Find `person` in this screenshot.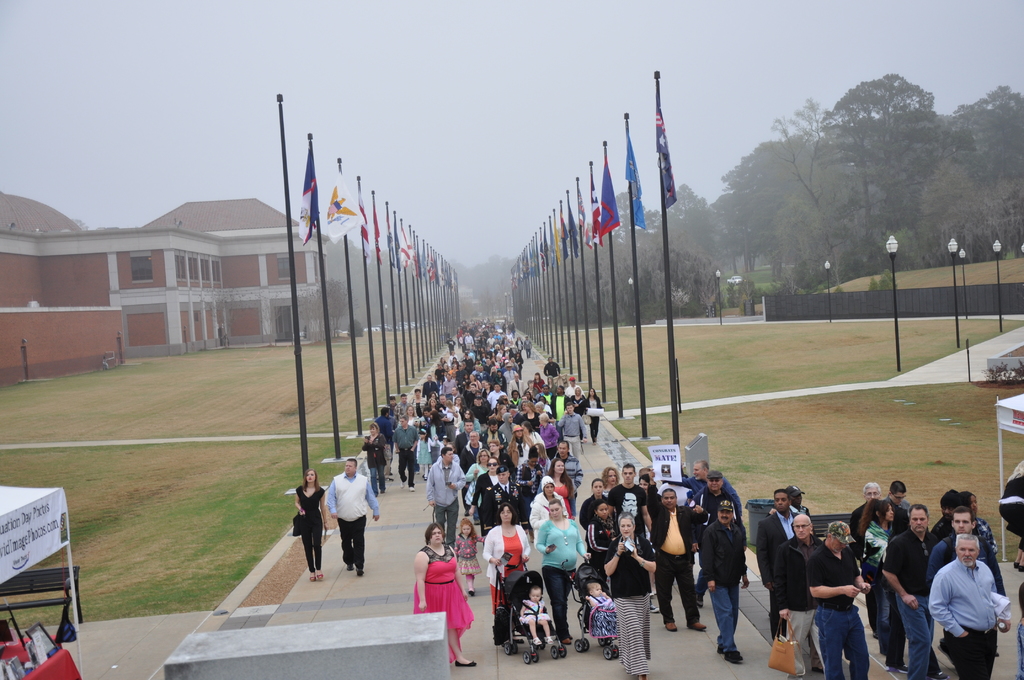
The bounding box for `person` is select_region(586, 496, 615, 572).
